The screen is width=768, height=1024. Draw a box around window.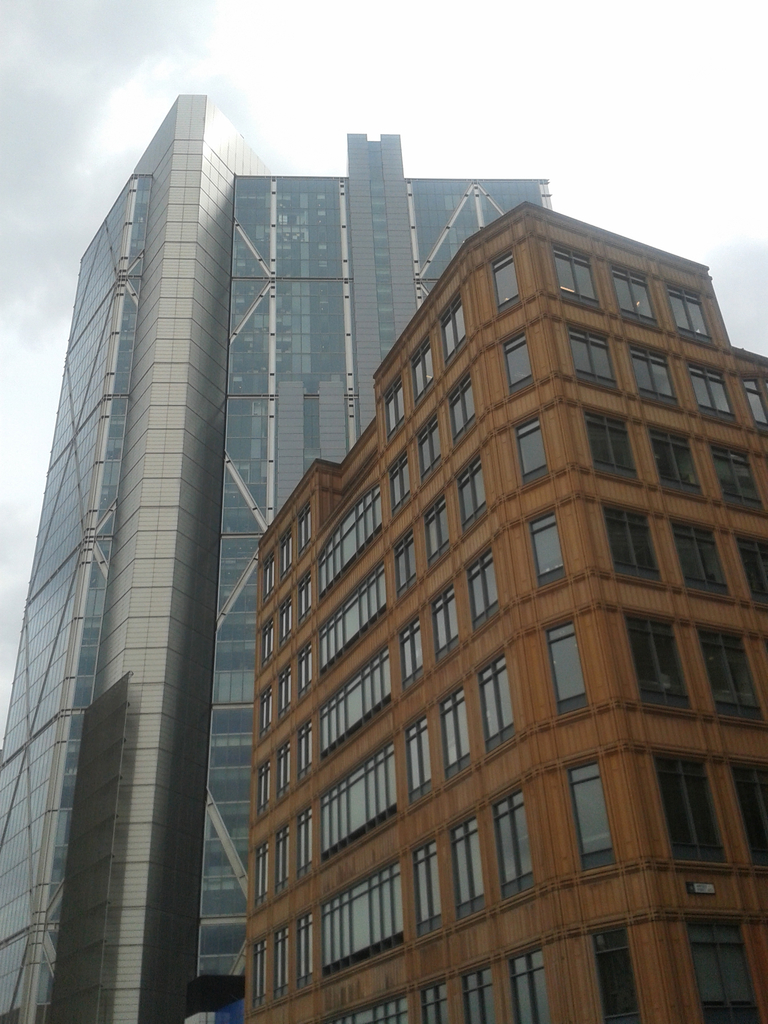
625, 614, 700, 713.
